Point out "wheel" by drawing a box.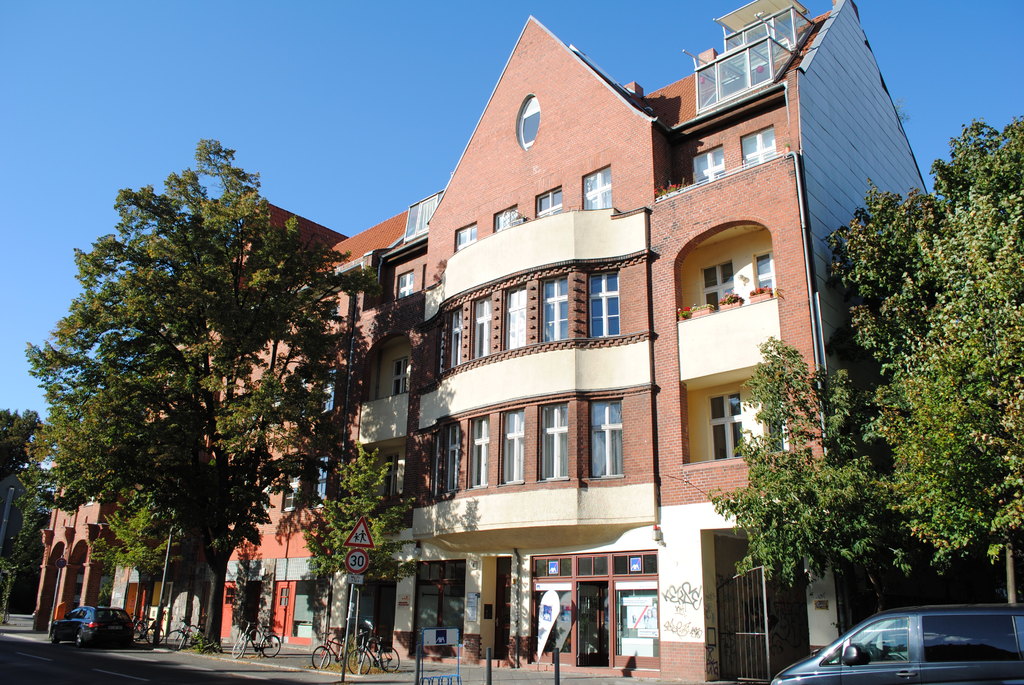
bbox=[261, 636, 279, 658].
